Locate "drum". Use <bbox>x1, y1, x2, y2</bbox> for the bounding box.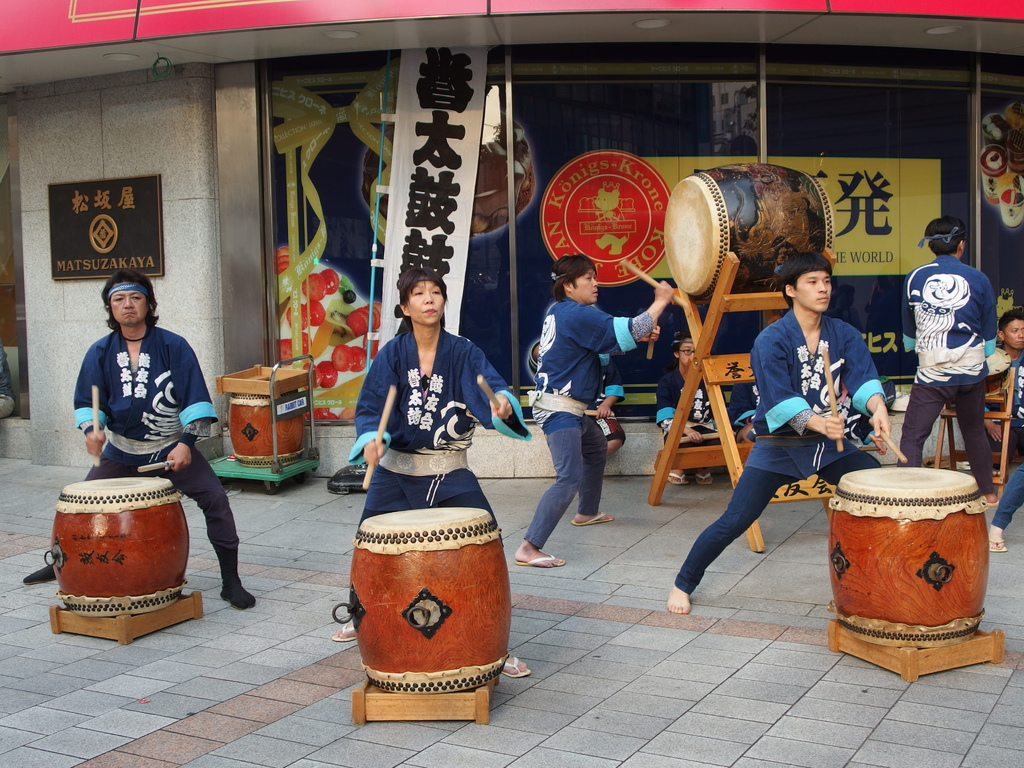
<bbox>44, 479, 189, 616</bbox>.
